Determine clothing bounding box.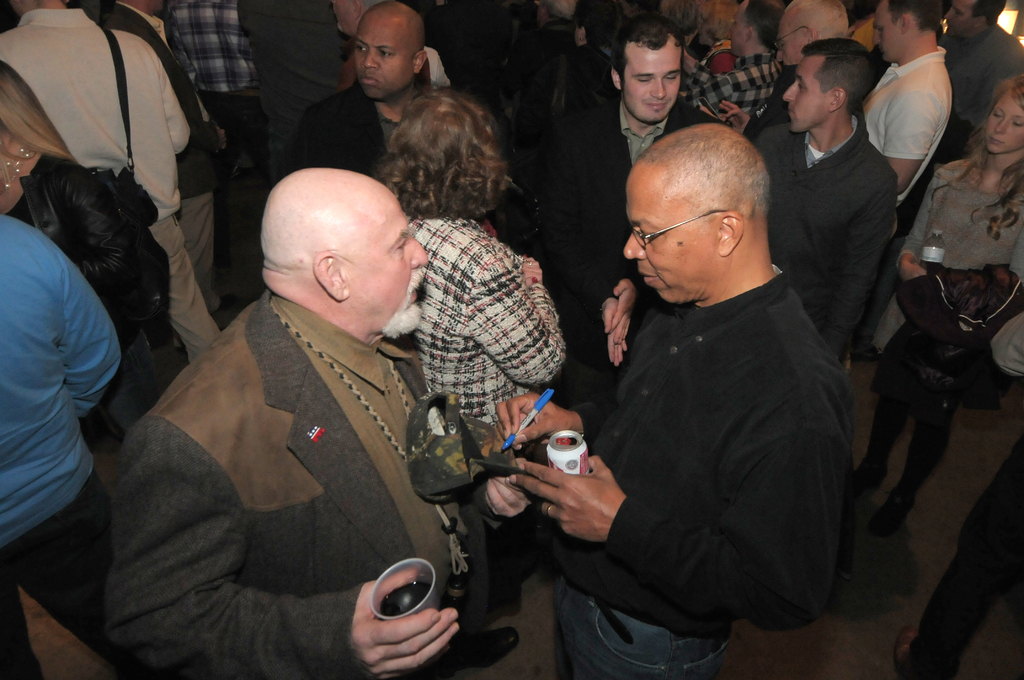
Determined: <bbox>97, 174, 608, 679</bbox>.
